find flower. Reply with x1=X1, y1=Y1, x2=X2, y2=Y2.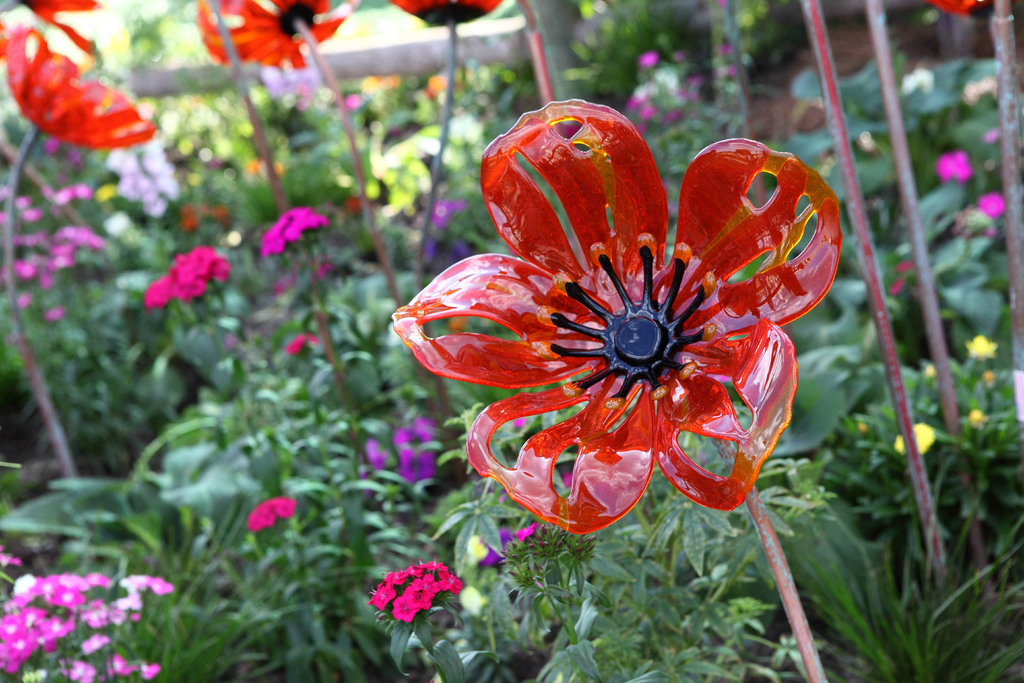
x1=357, y1=409, x2=449, y2=493.
